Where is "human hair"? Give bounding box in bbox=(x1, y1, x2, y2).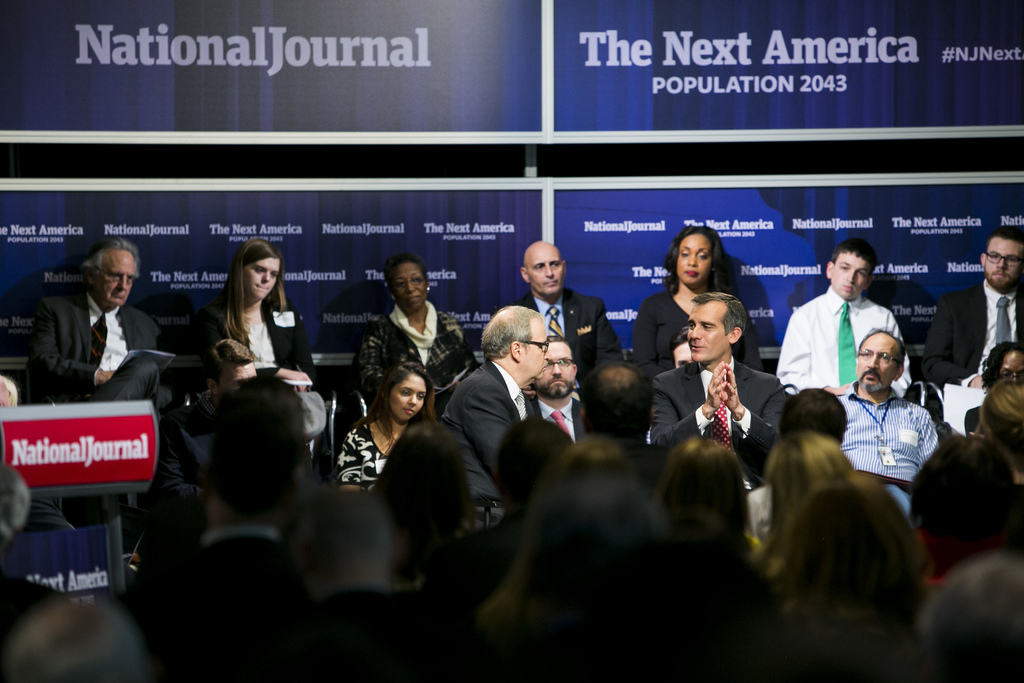
bbox=(540, 439, 626, 547).
